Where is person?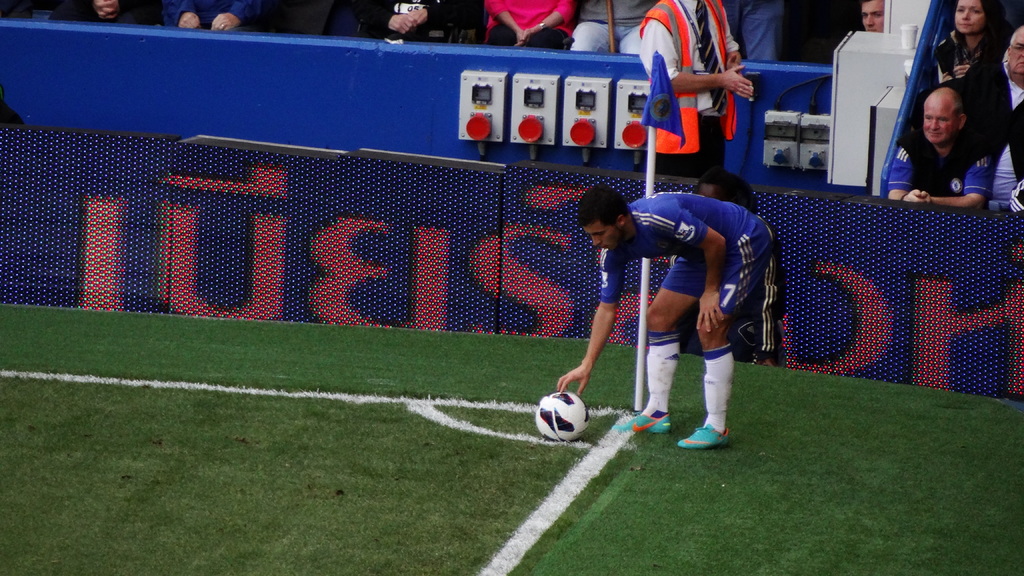
box=[900, 41, 1005, 200].
